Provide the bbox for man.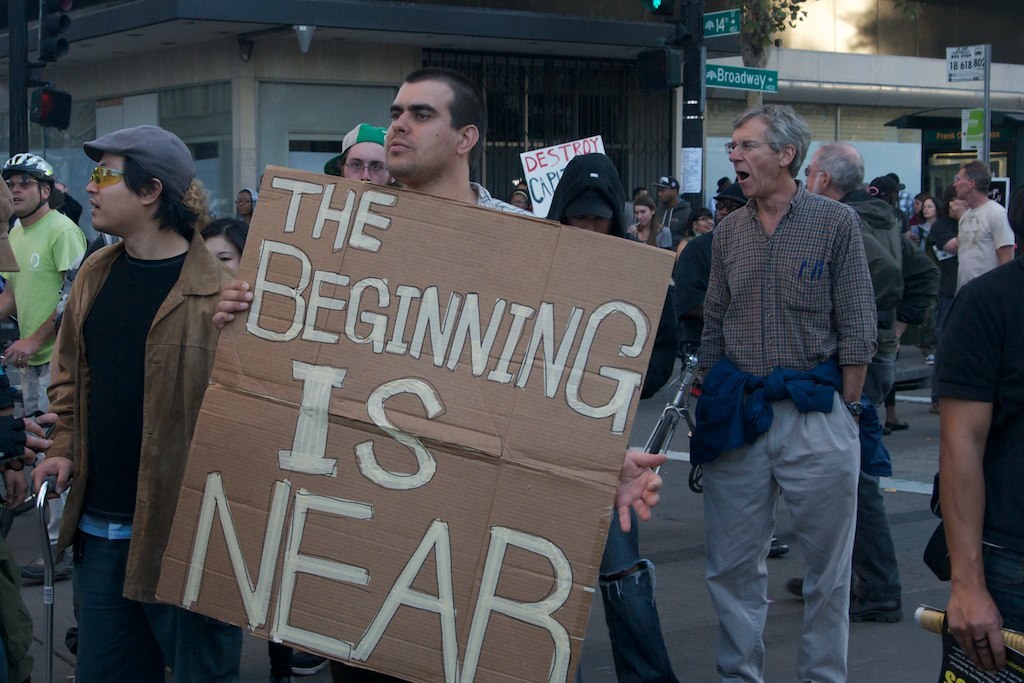
select_region(806, 143, 910, 621).
